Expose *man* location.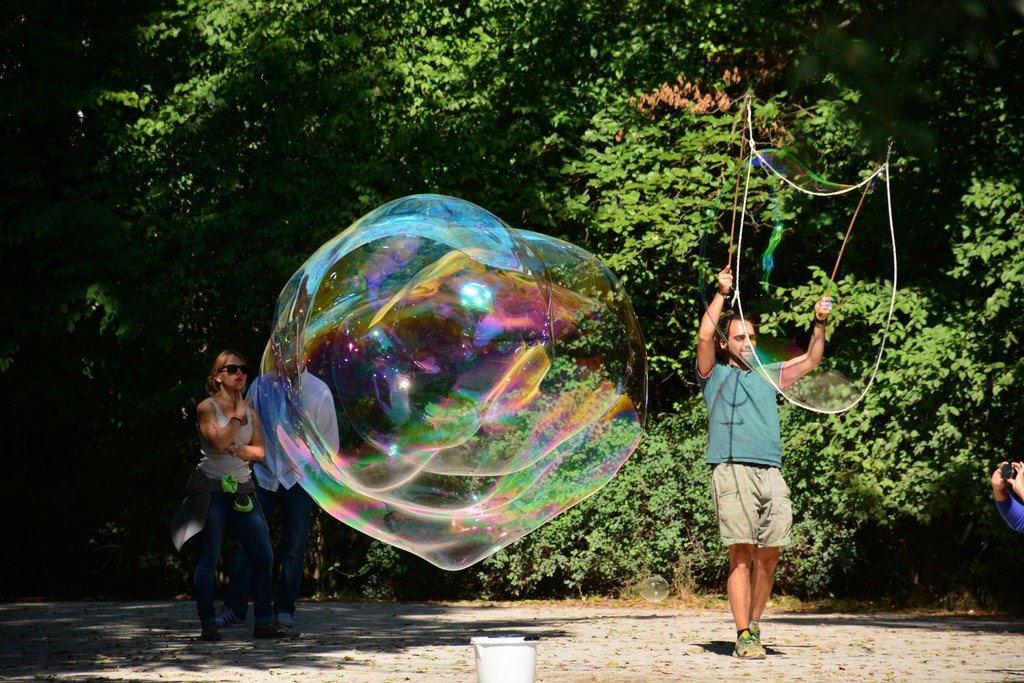
Exposed at BBox(703, 285, 812, 664).
